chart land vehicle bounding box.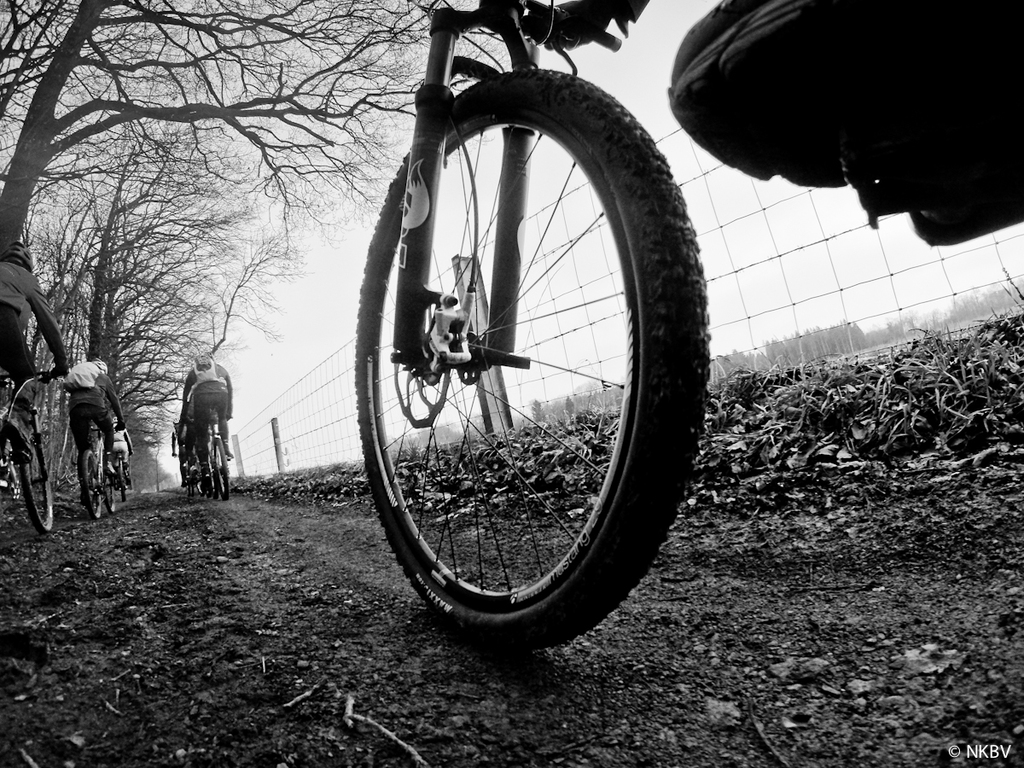
Charted: 113, 457, 127, 503.
